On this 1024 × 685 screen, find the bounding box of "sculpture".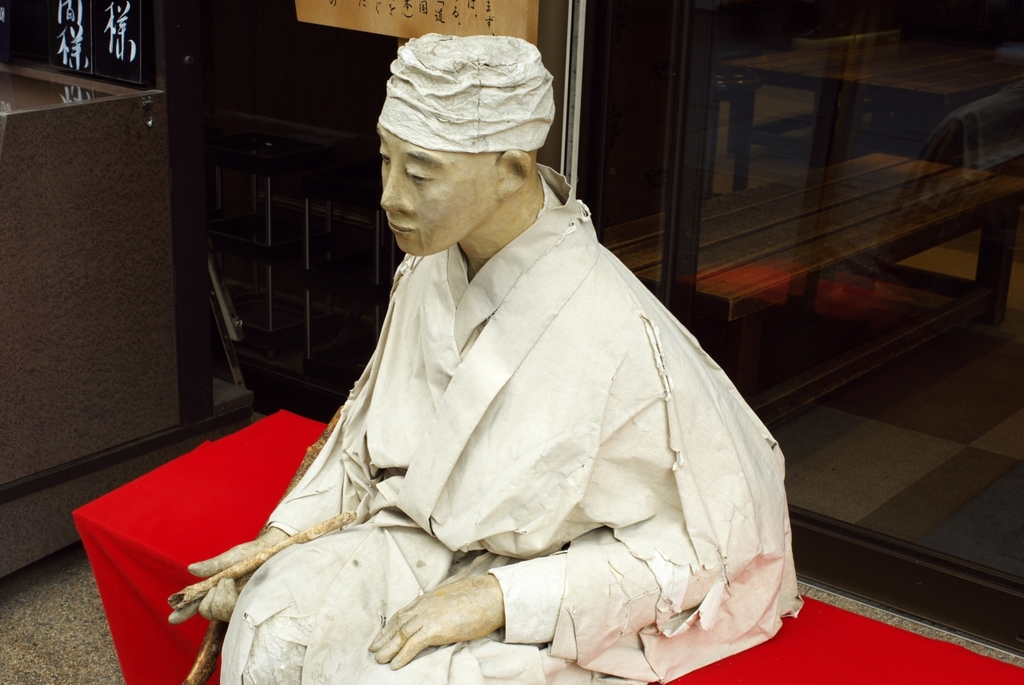
Bounding box: region(224, 34, 806, 670).
